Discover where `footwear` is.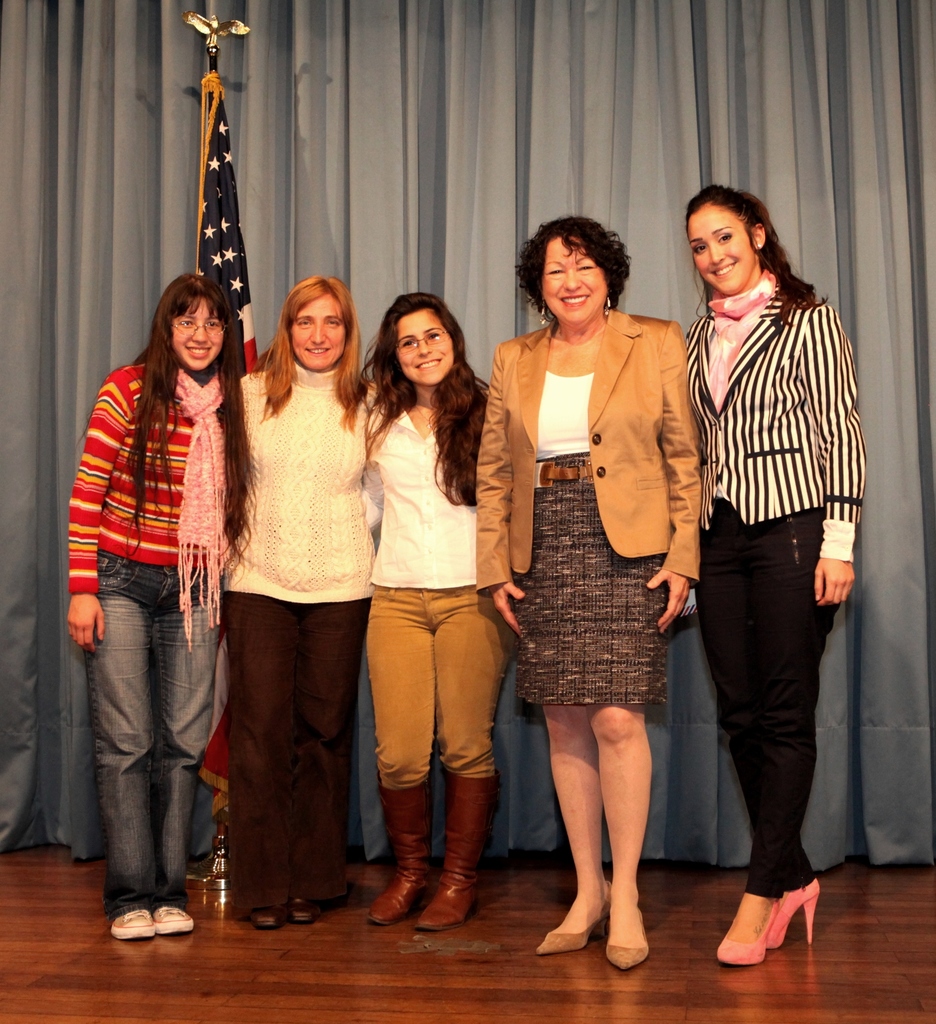
Discovered at box(538, 865, 620, 949).
